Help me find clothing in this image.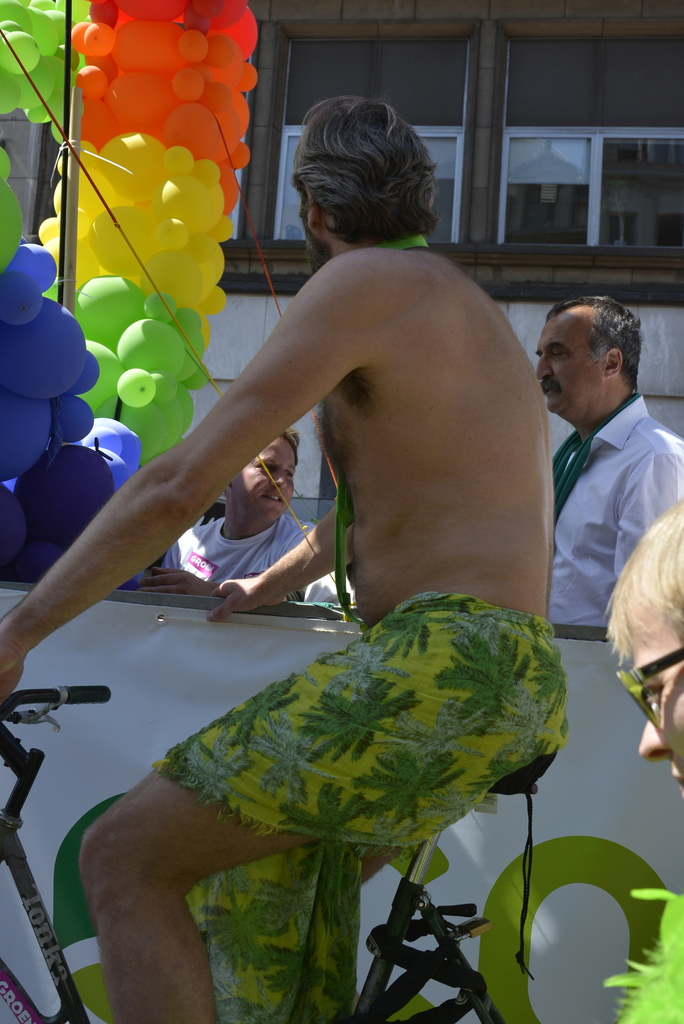
Found it: locate(547, 389, 683, 623).
